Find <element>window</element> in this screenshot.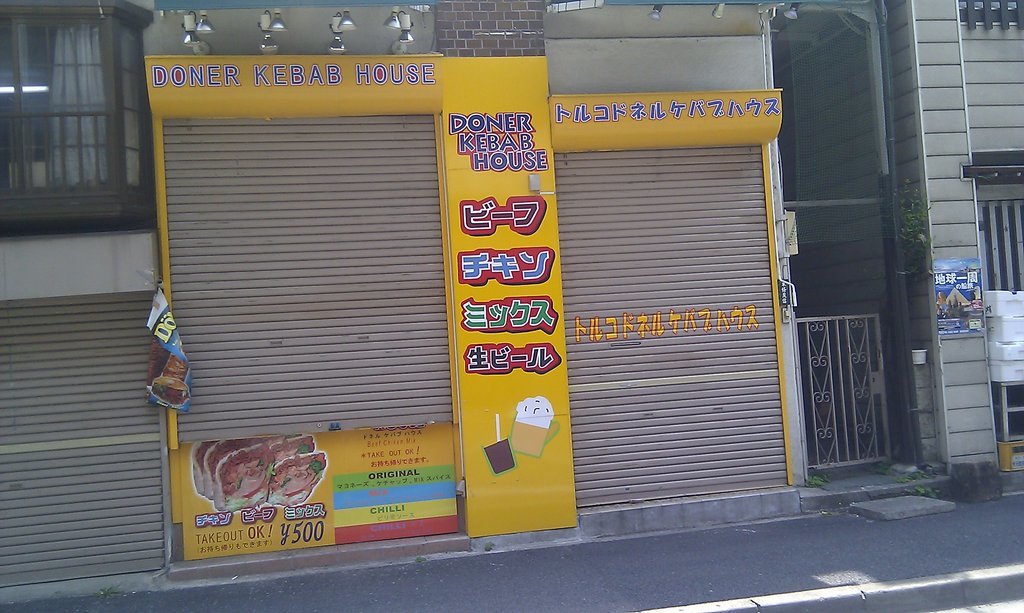
The bounding box for <element>window</element> is 10 5 144 213.
